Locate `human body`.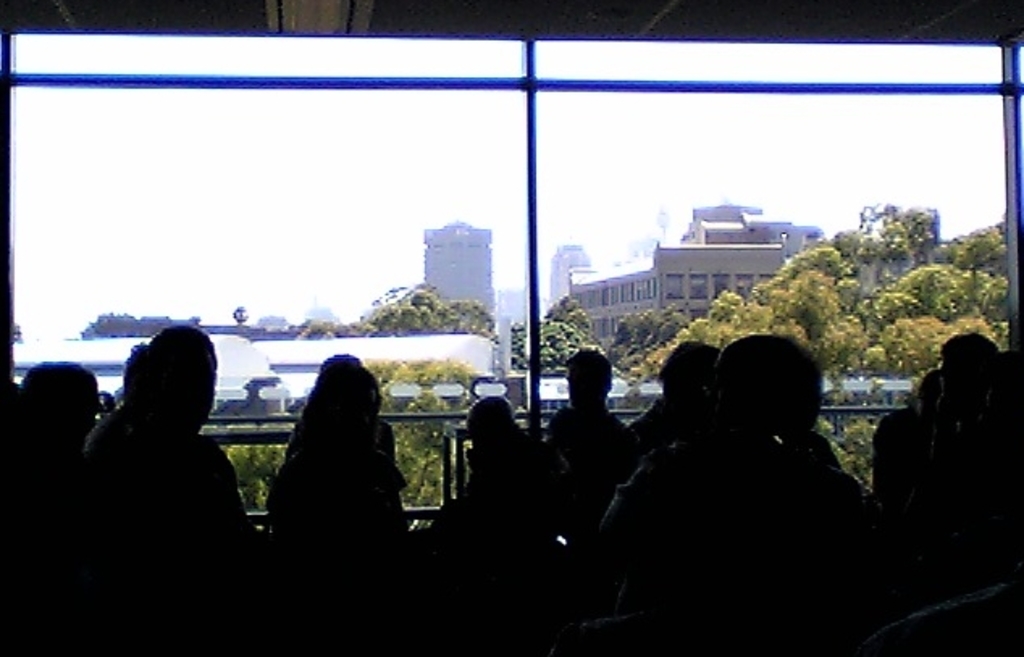
Bounding box: [x1=254, y1=347, x2=399, y2=570].
